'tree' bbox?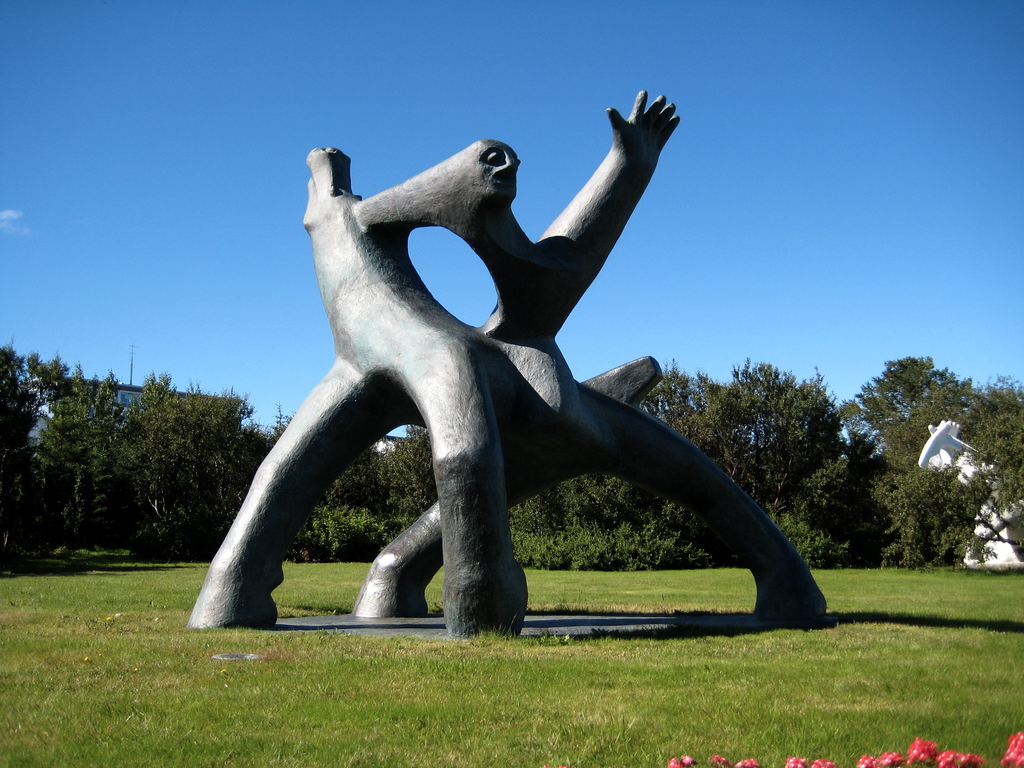
select_region(289, 505, 372, 566)
